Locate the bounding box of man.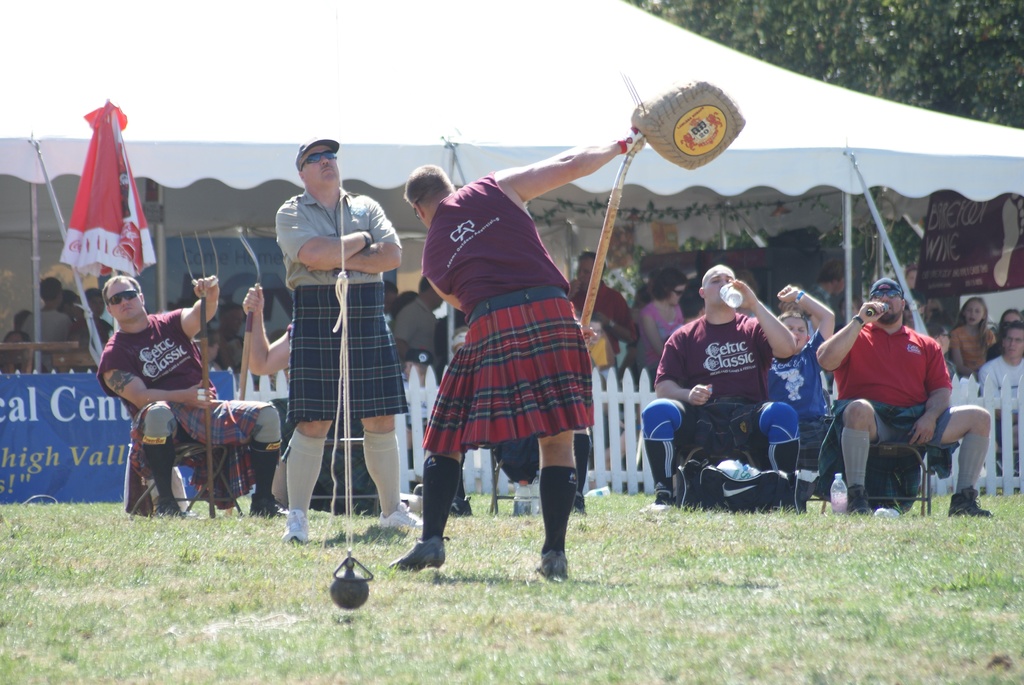
Bounding box: {"left": 392, "top": 278, "right": 445, "bottom": 468}.
